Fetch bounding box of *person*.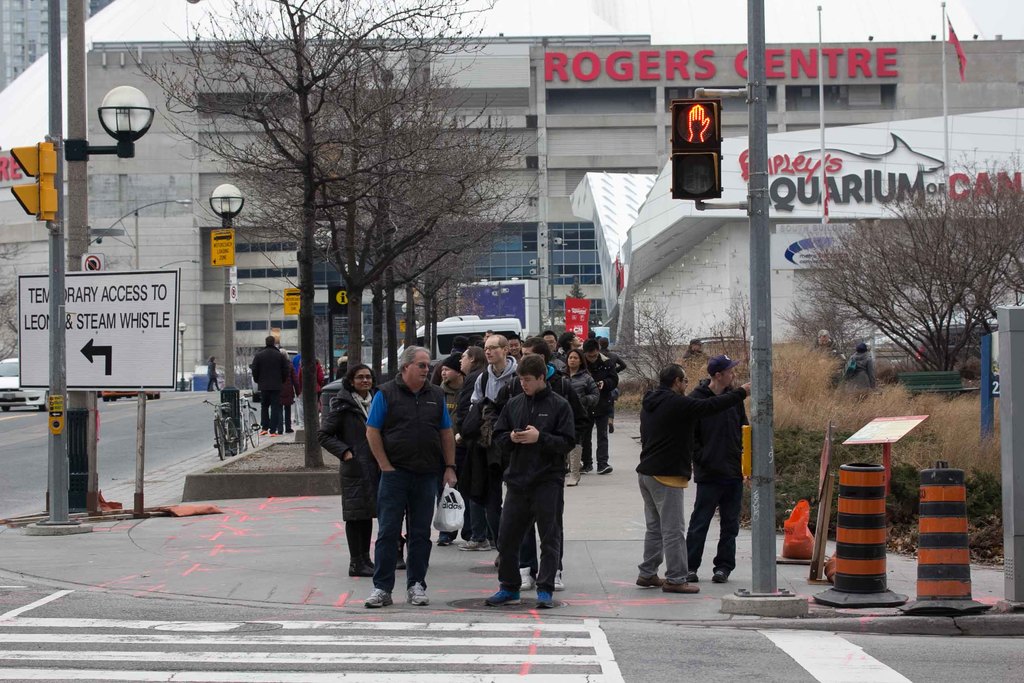
Bbox: Rect(252, 333, 290, 437).
